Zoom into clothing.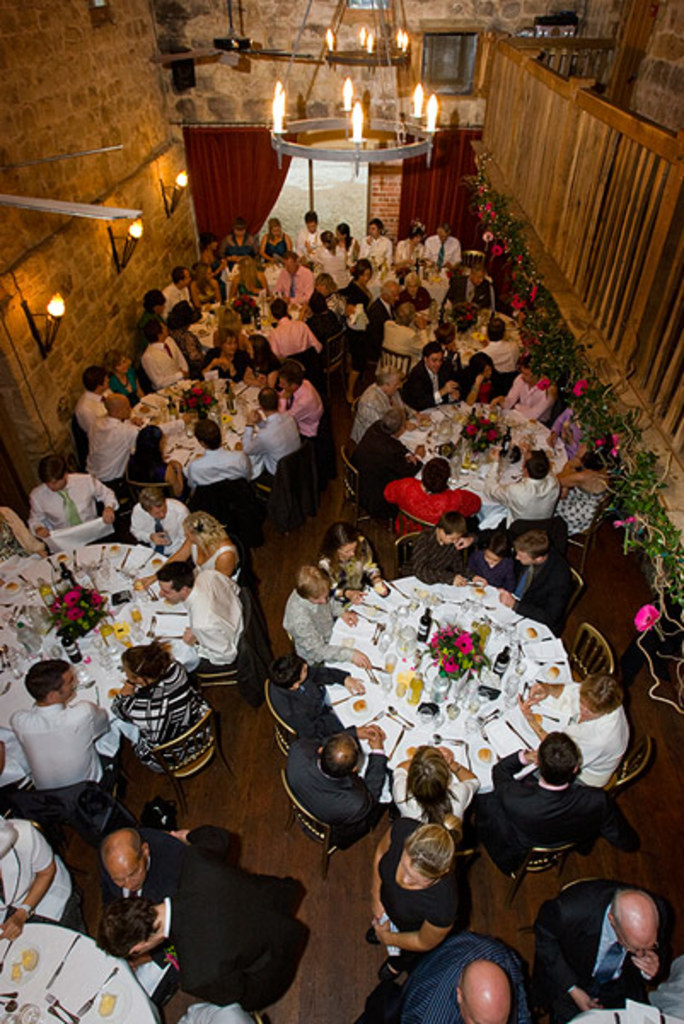
Zoom target: Rect(478, 341, 522, 377).
